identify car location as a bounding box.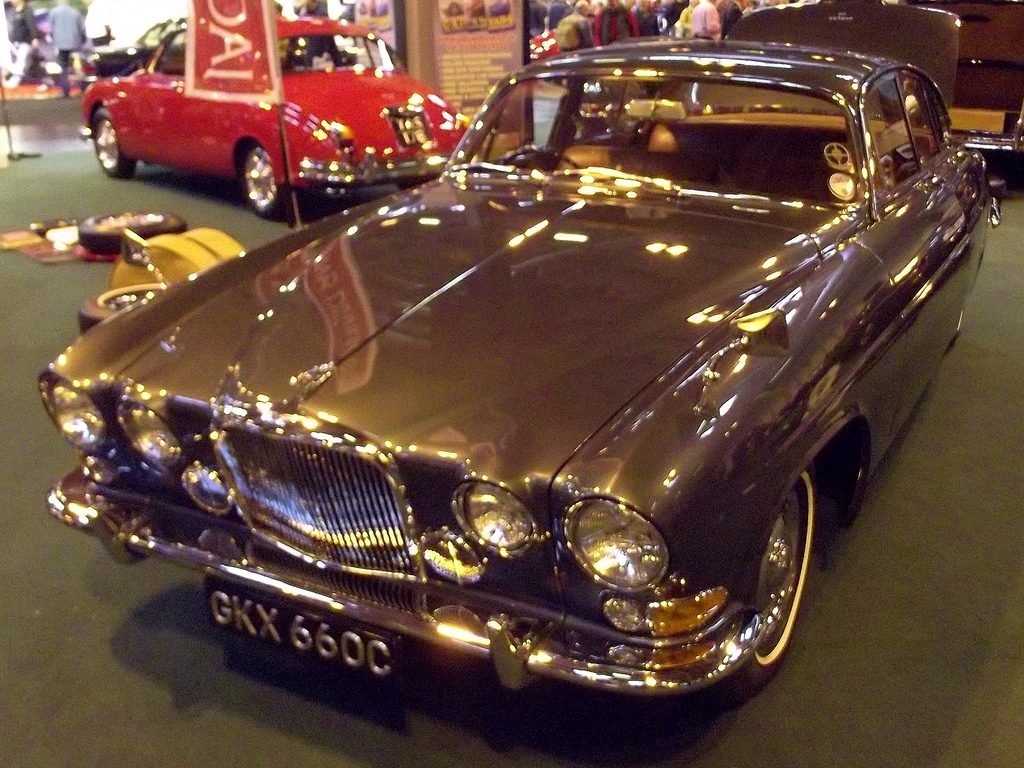
Rect(909, 0, 1023, 184).
